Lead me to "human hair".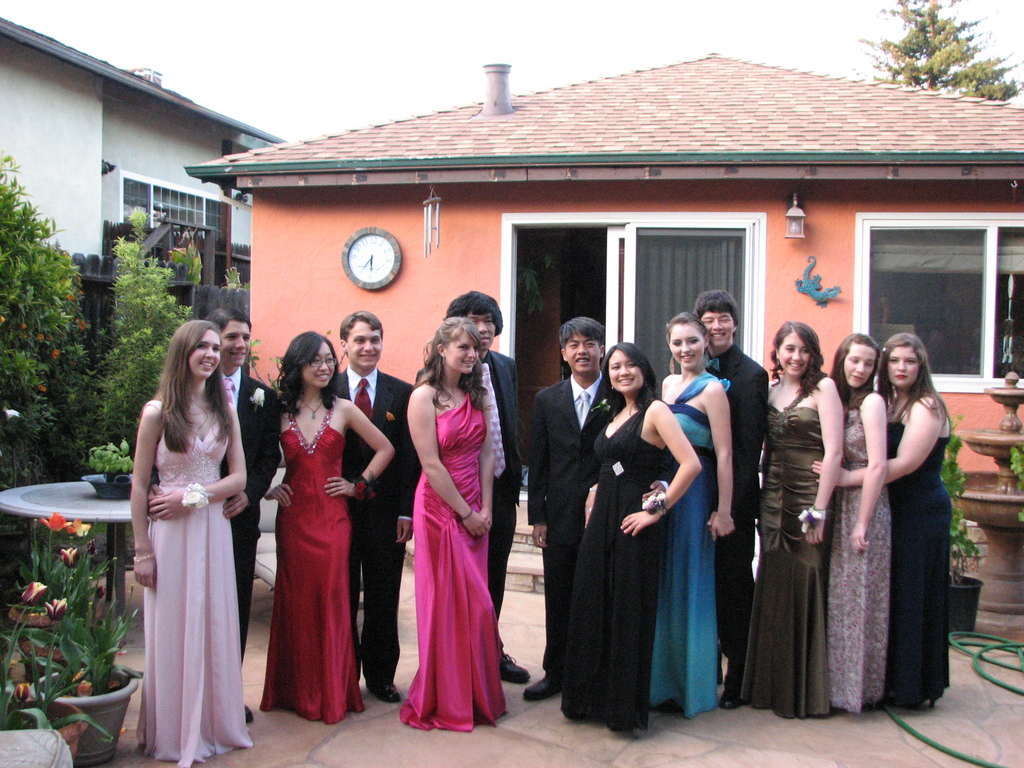
Lead to (left=558, top=316, right=607, bottom=355).
